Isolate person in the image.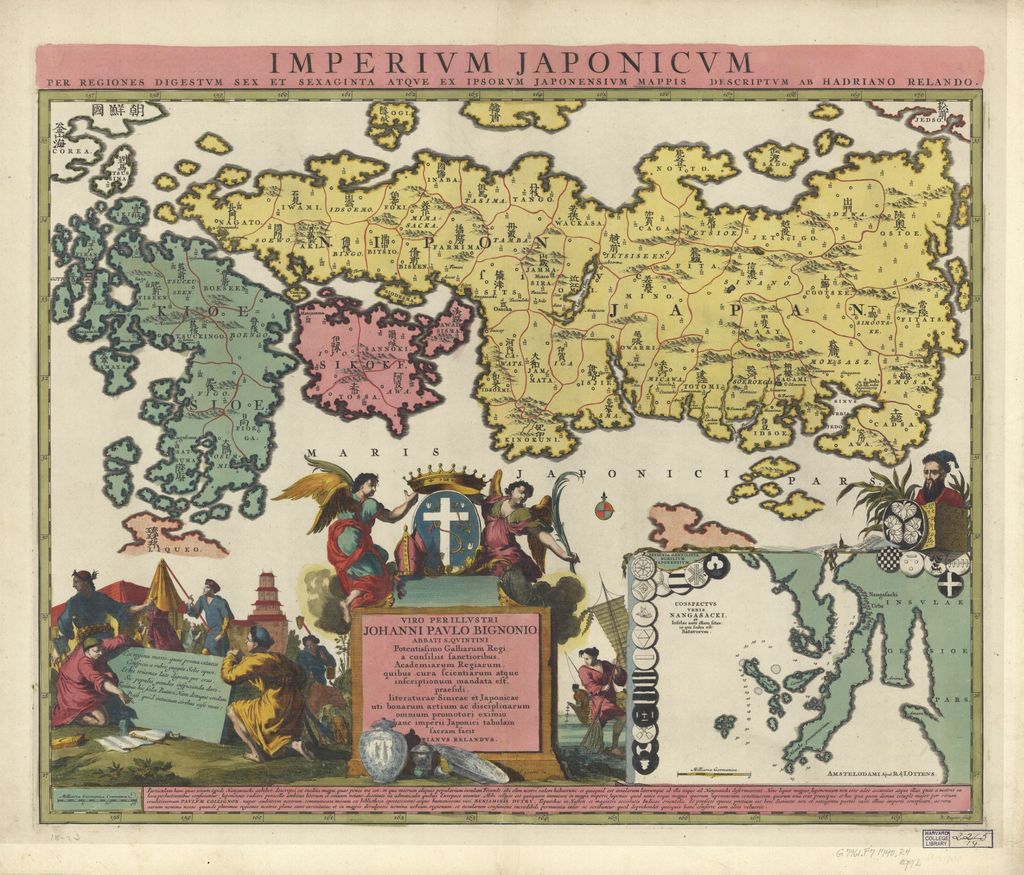
Isolated region: <box>51,632,133,726</box>.
